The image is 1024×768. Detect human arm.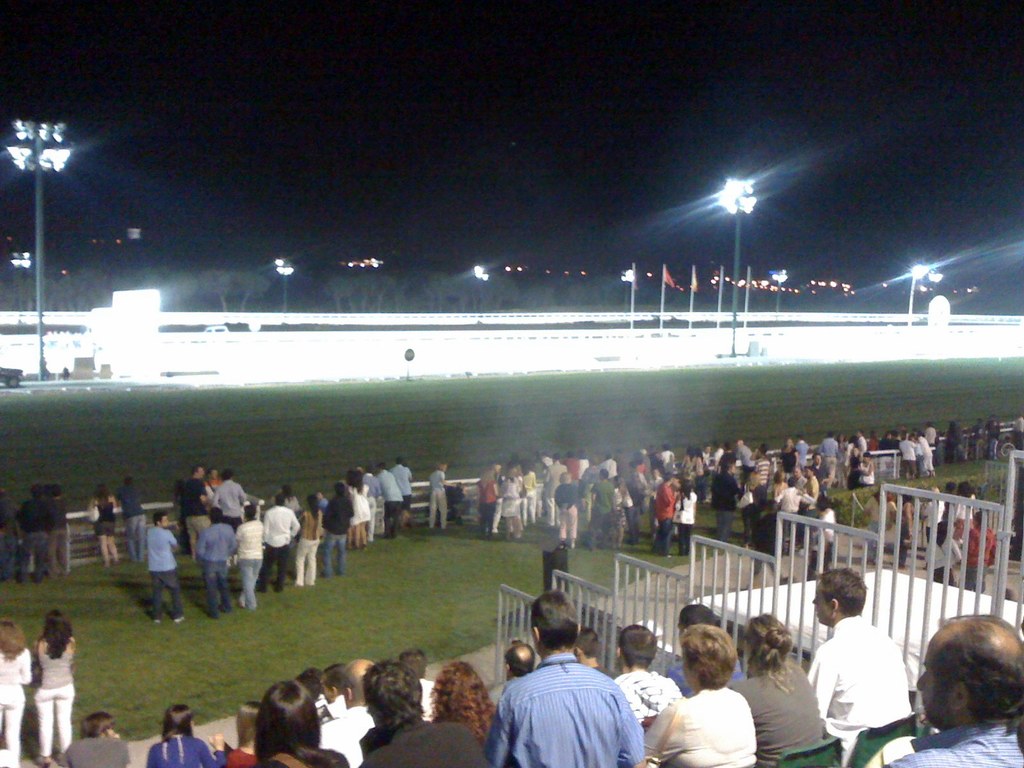
Detection: crop(71, 637, 77, 660).
